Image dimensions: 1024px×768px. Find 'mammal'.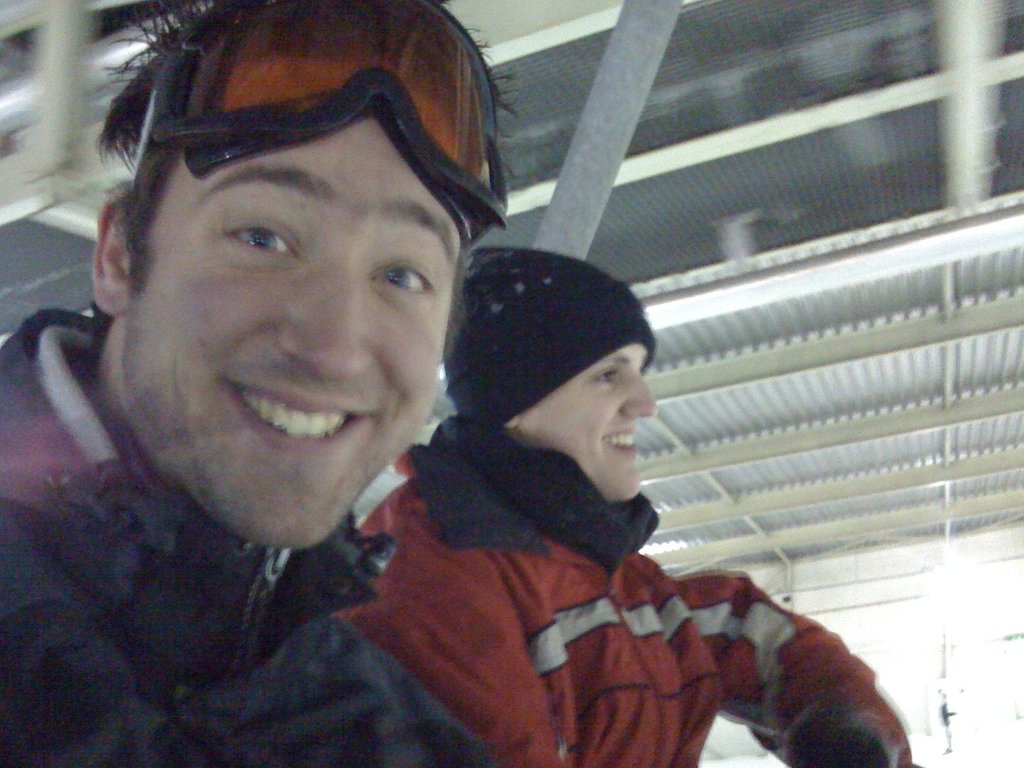
(x1=338, y1=245, x2=916, y2=767).
